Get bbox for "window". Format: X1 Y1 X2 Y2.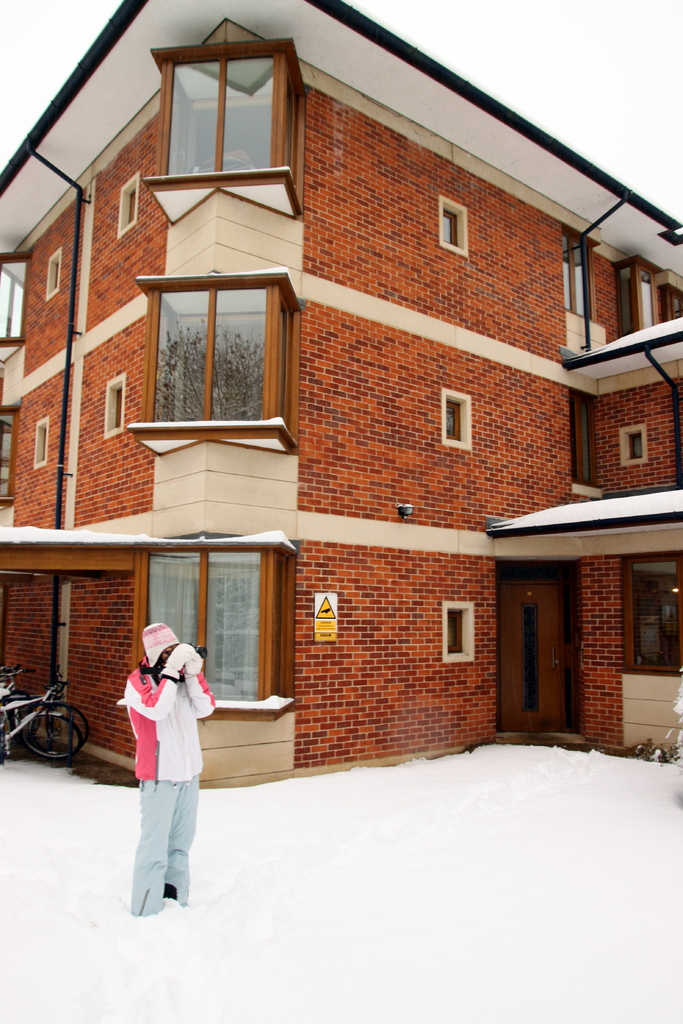
147 284 276 433.
